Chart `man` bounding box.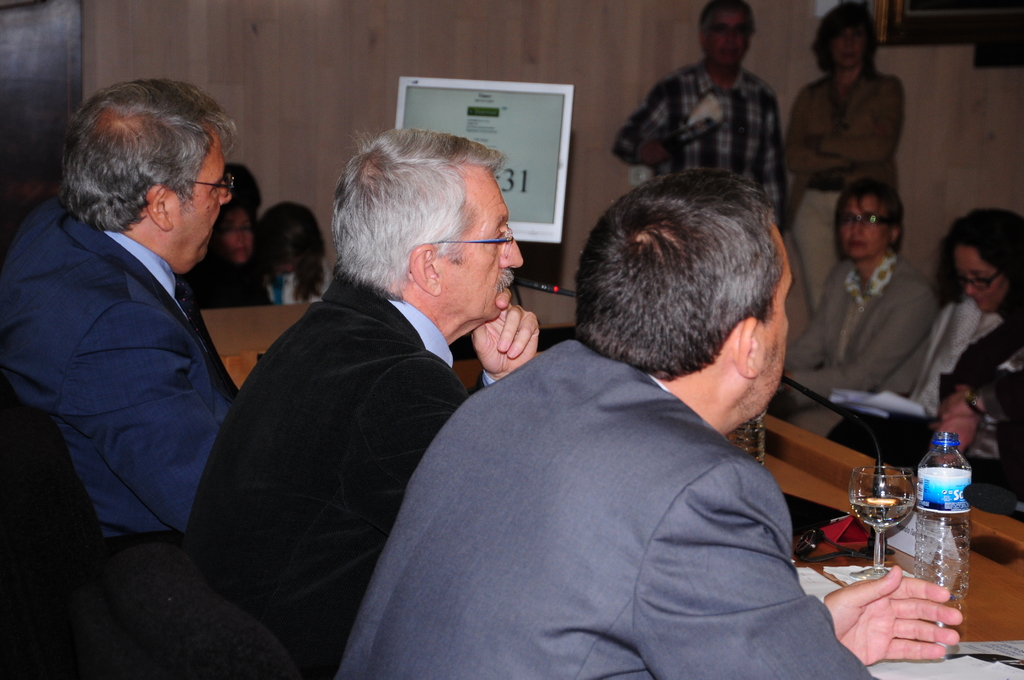
Charted: region(606, 0, 791, 239).
